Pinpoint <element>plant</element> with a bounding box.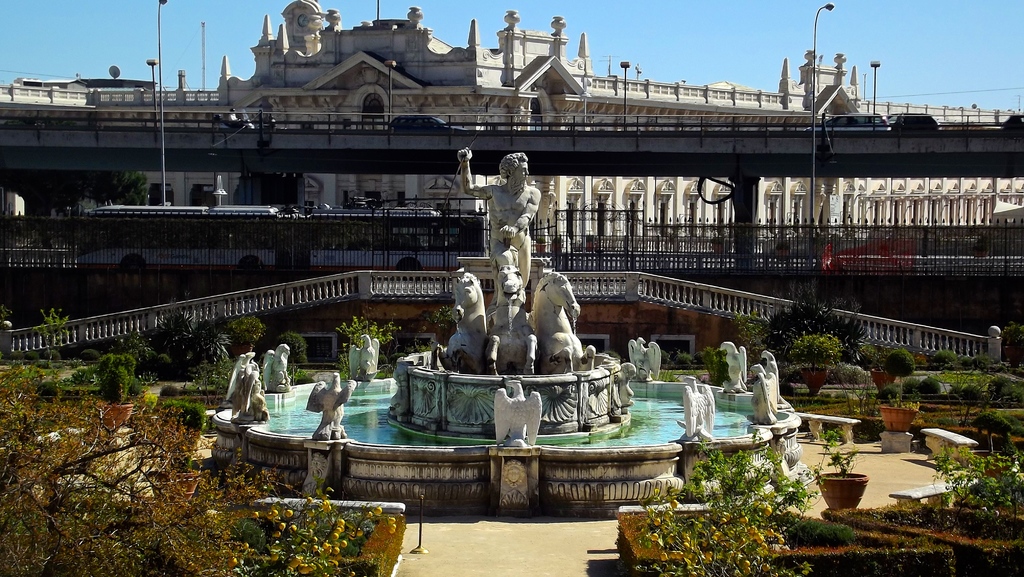
903, 380, 919, 399.
